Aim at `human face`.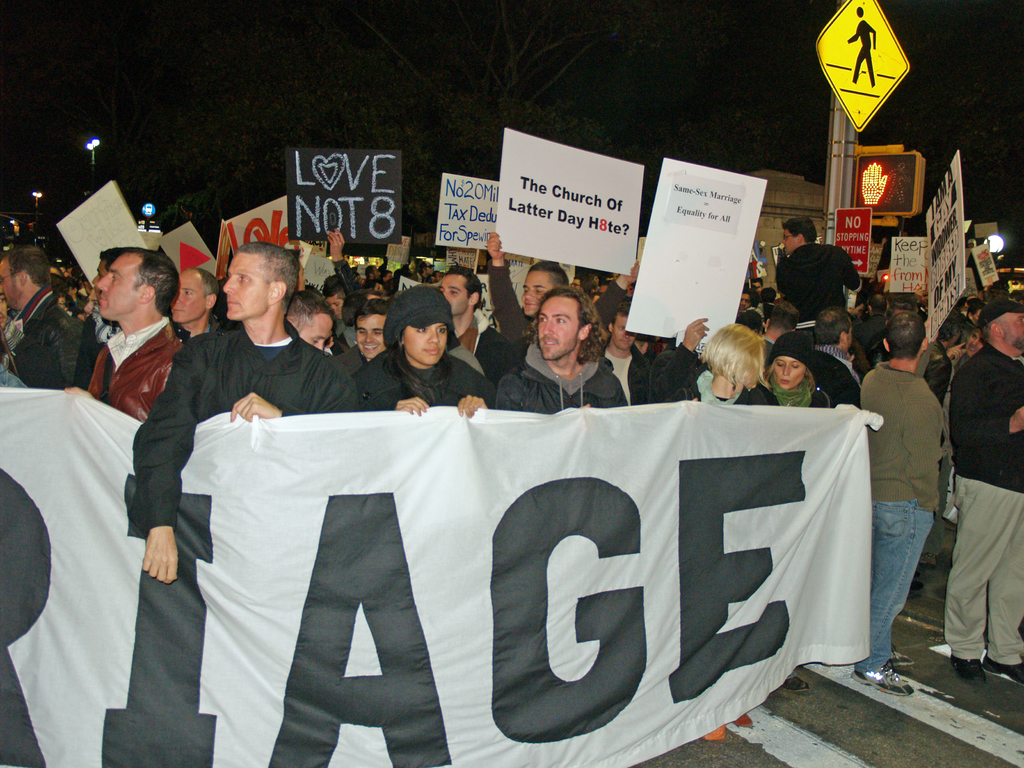
Aimed at <region>222, 252, 269, 319</region>.
